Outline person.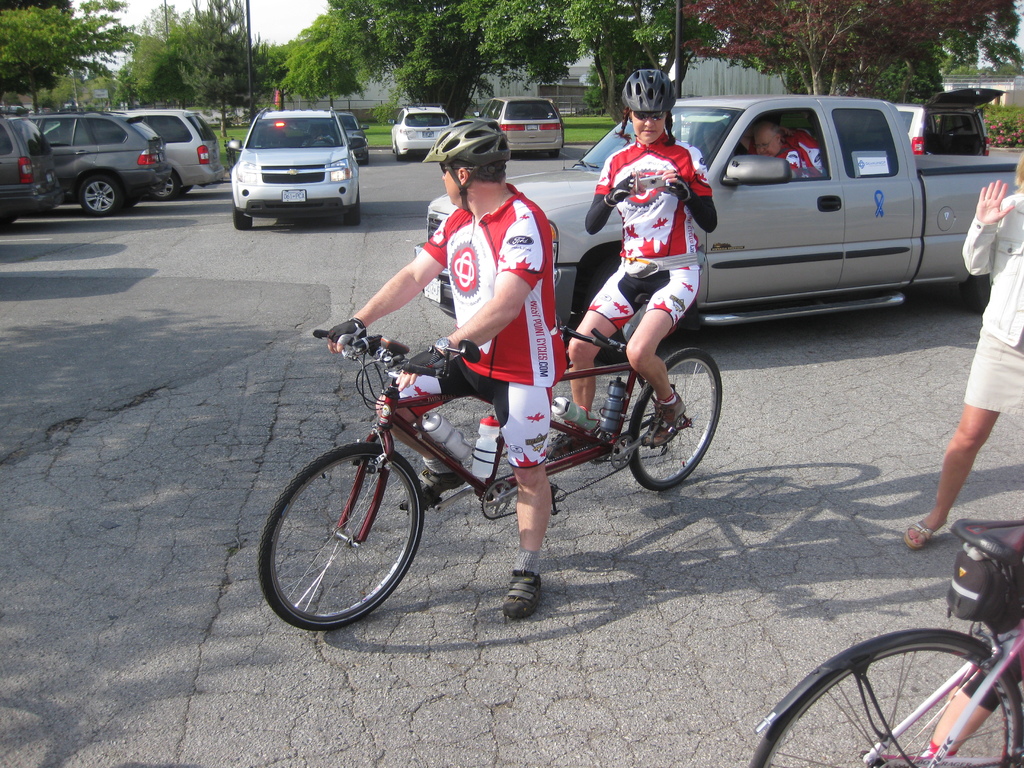
Outline: [301, 127, 337, 143].
